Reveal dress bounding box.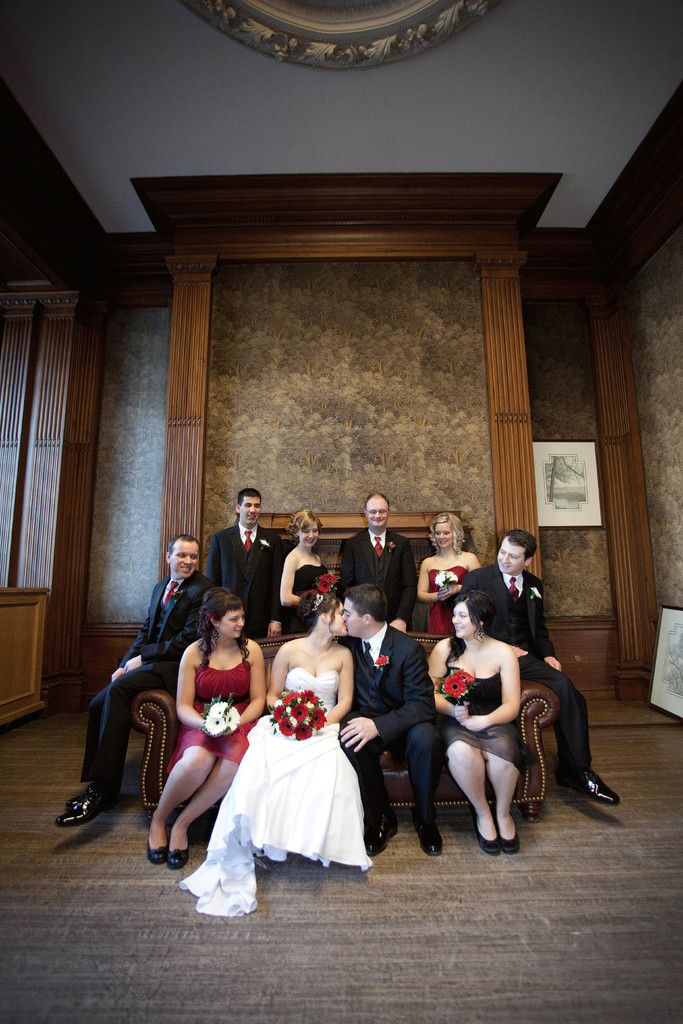
Revealed: <box>427,568,475,631</box>.
